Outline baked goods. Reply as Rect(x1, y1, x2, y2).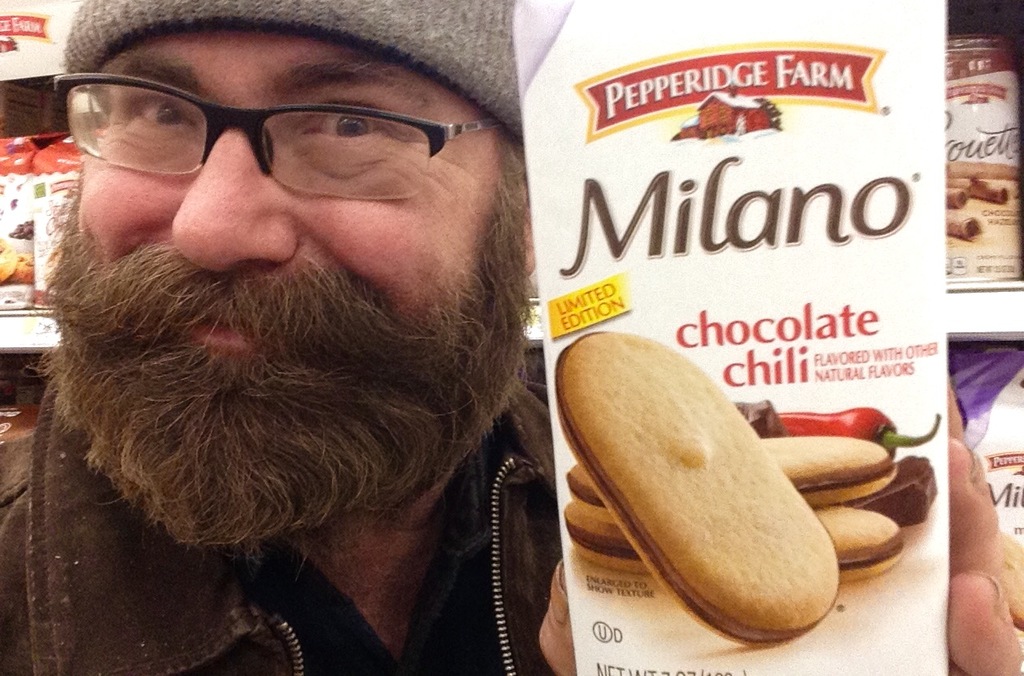
Rect(562, 502, 905, 580).
